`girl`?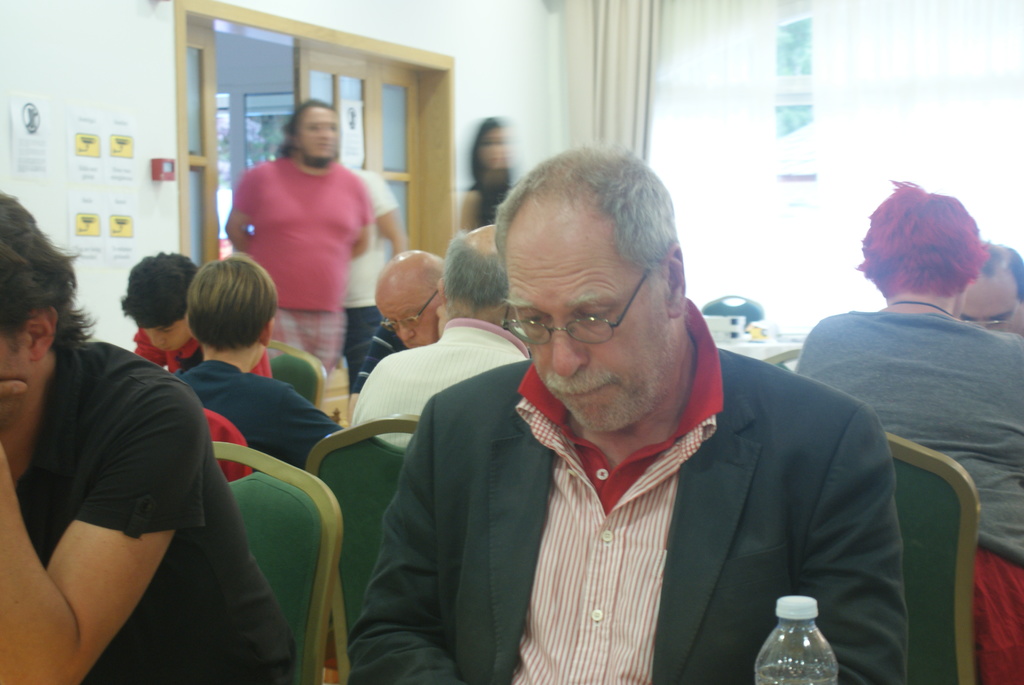
[457, 117, 515, 233]
